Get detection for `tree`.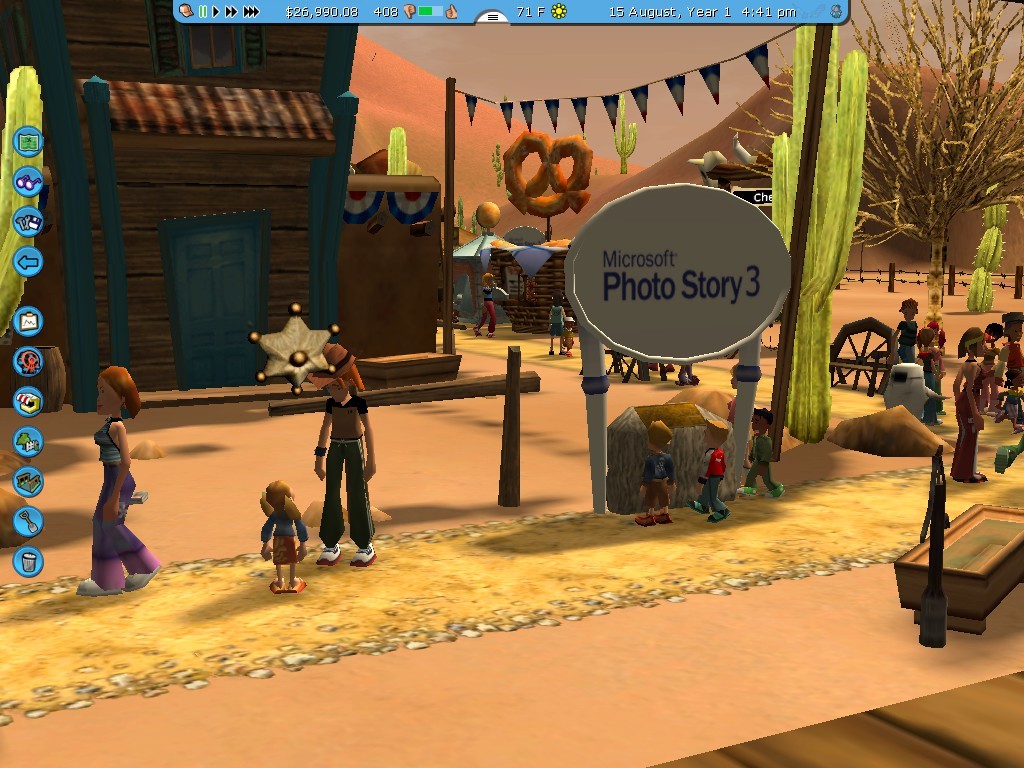
Detection: {"left": 709, "top": 0, "right": 1023, "bottom": 357}.
